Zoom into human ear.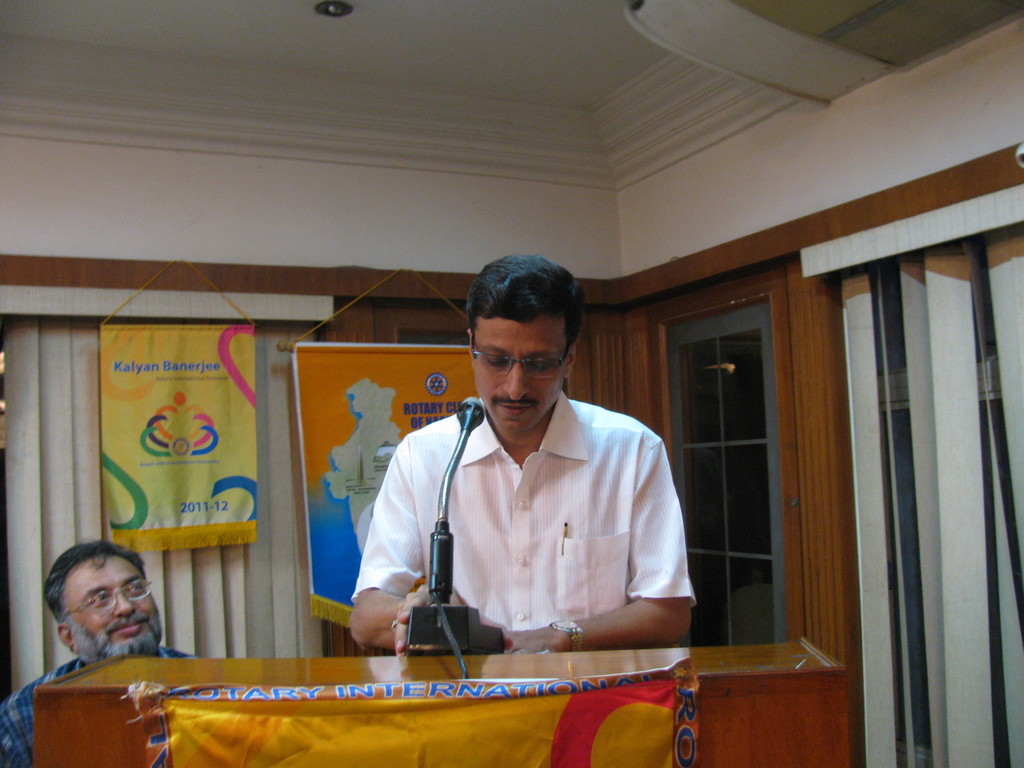
Zoom target: select_region(466, 330, 477, 359).
